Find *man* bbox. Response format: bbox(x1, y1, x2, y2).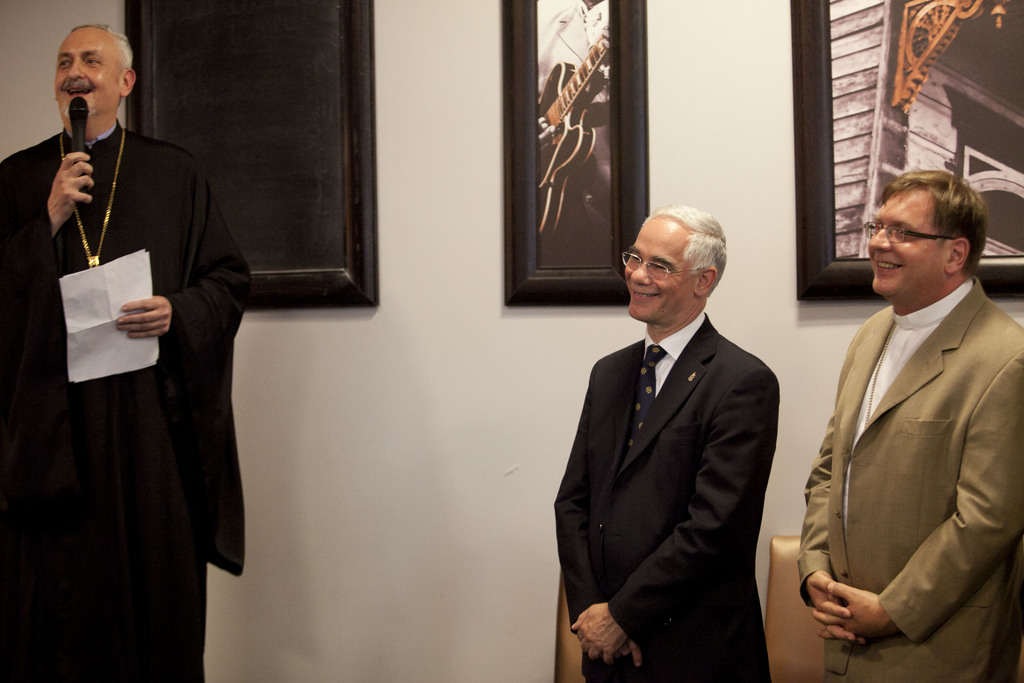
bbox(799, 145, 1022, 682).
